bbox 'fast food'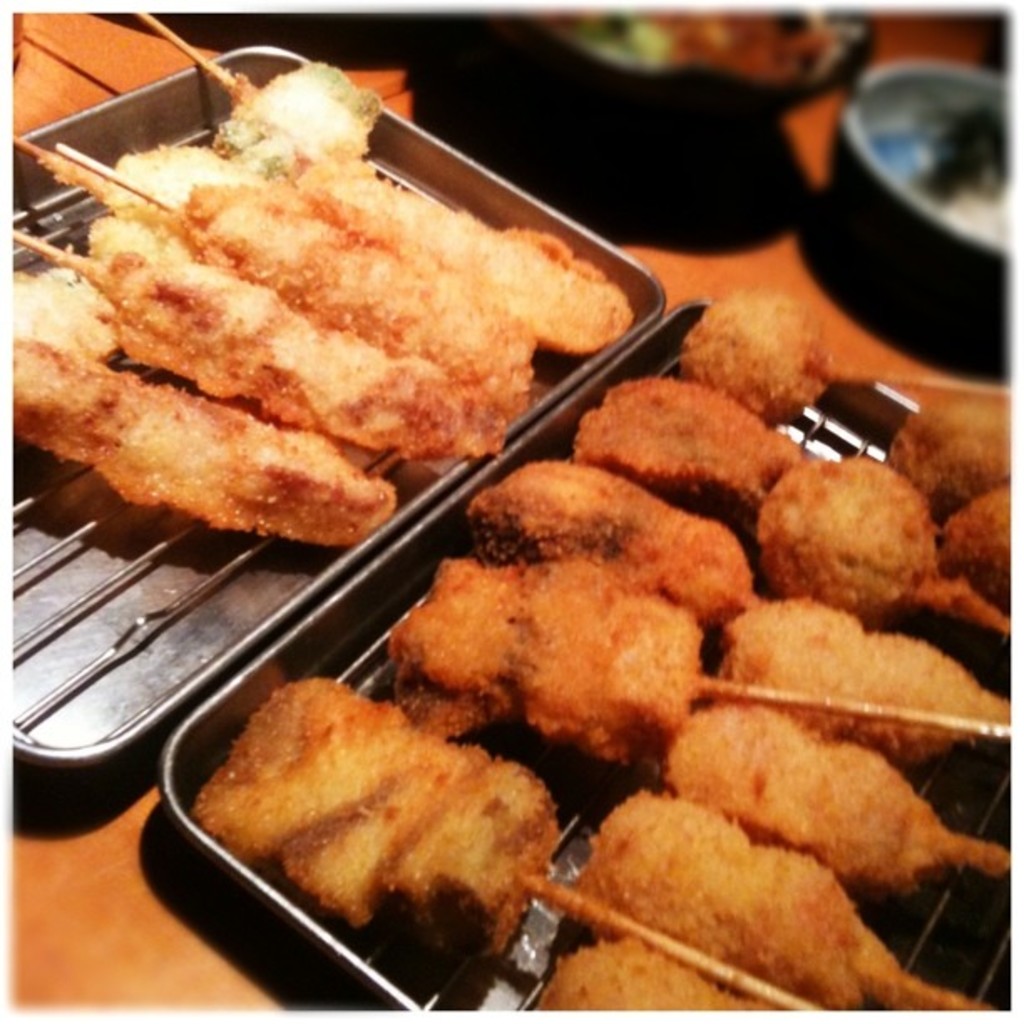
x1=85, y1=134, x2=535, y2=415
